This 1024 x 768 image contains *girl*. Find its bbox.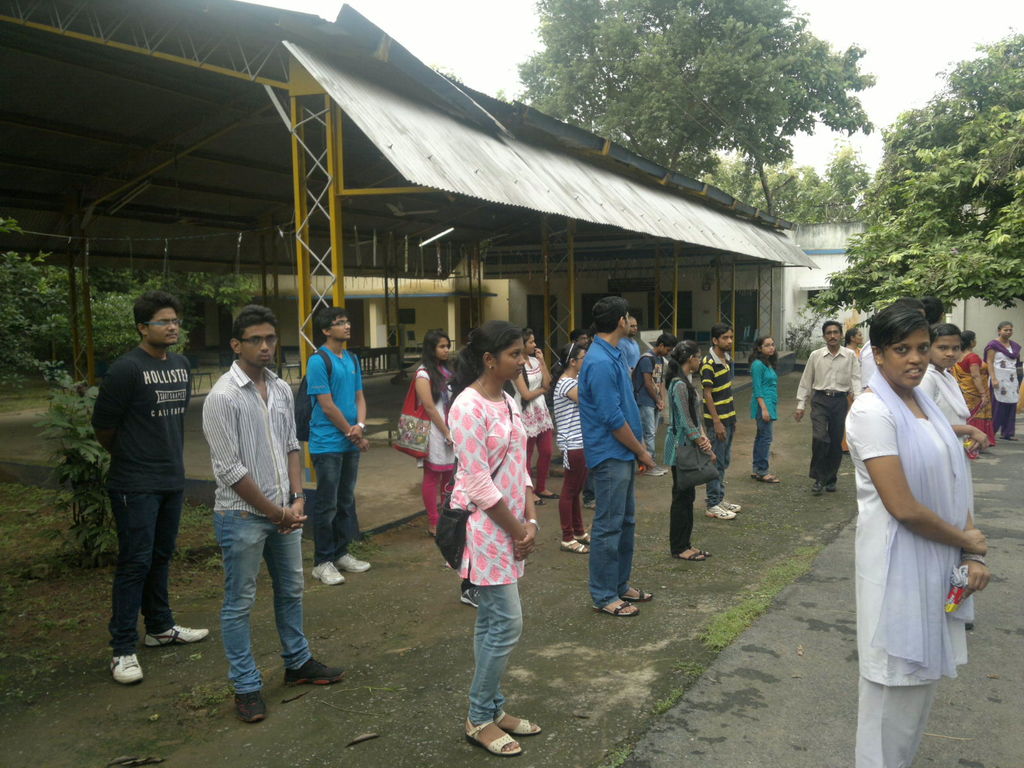
bbox=(749, 335, 779, 484).
